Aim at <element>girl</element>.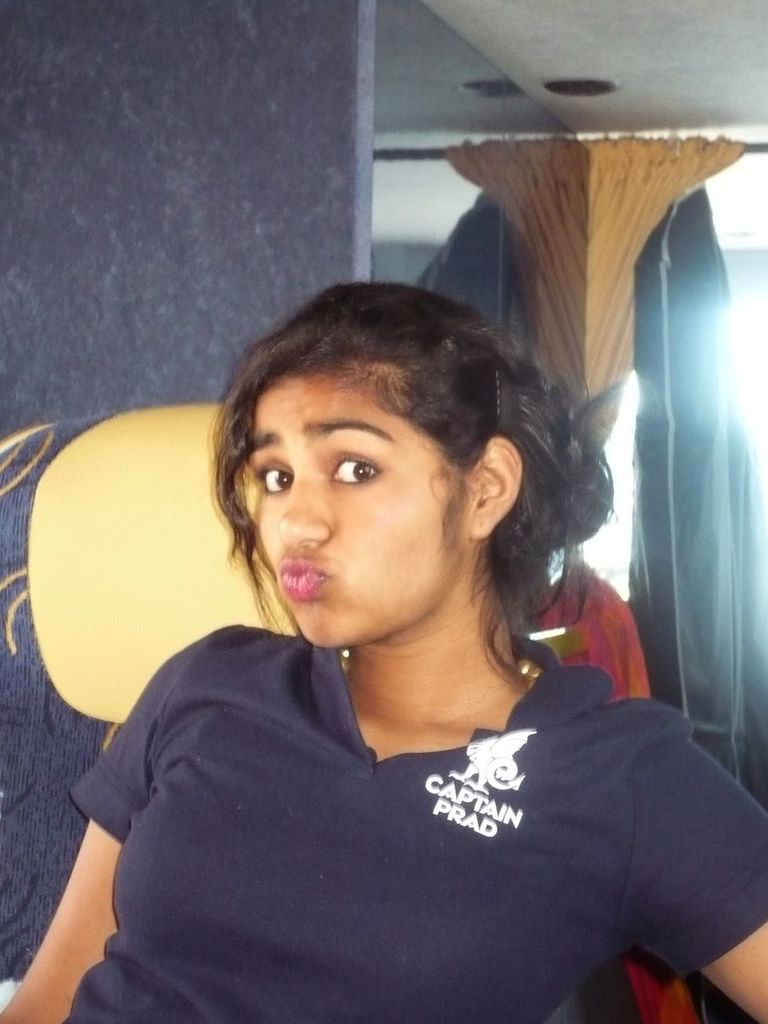
Aimed at crop(0, 281, 767, 1023).
